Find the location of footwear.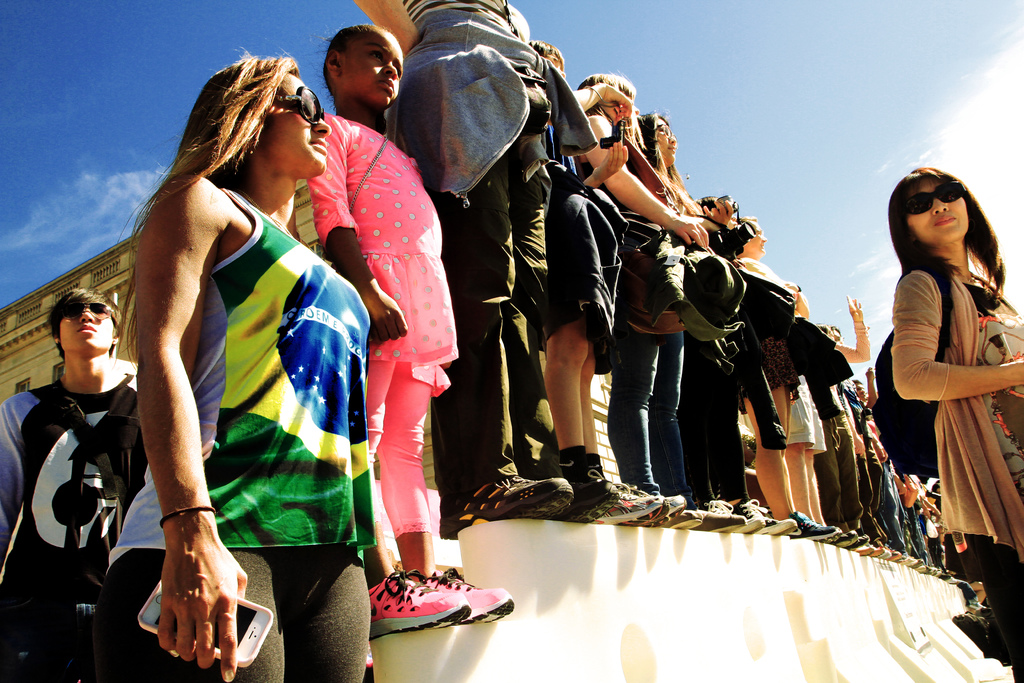
Location: box=[371, 566, 465, 641].
